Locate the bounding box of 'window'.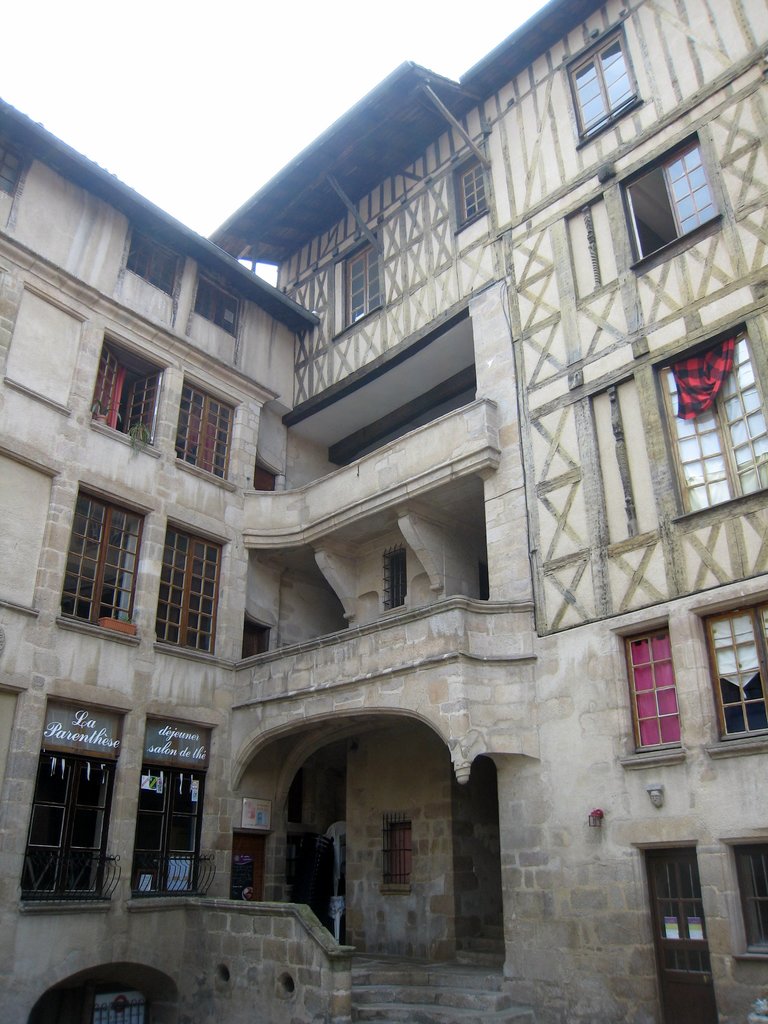
Bounding box: [170, 384, 228, 475].
